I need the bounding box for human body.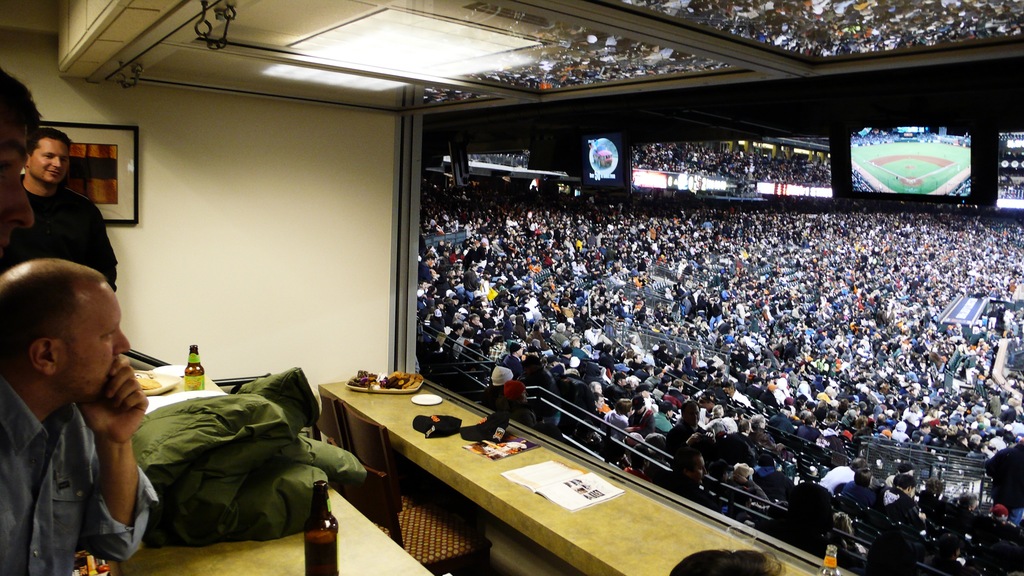
Here it is: <region>488, 253, 505, 255</region>.
